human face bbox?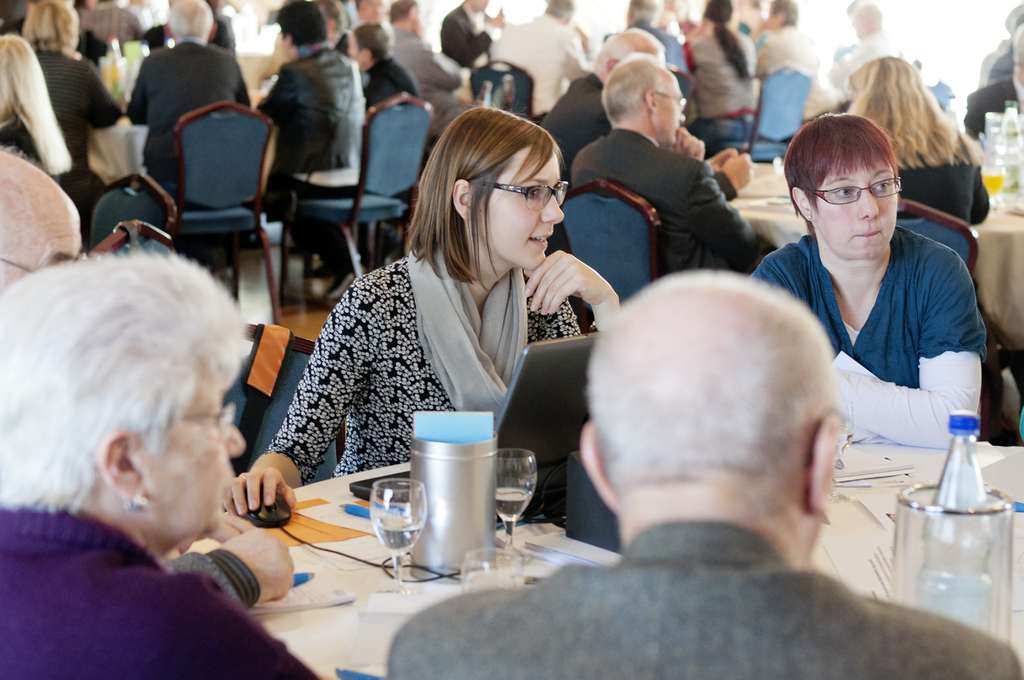
812, 170, 899, 264
